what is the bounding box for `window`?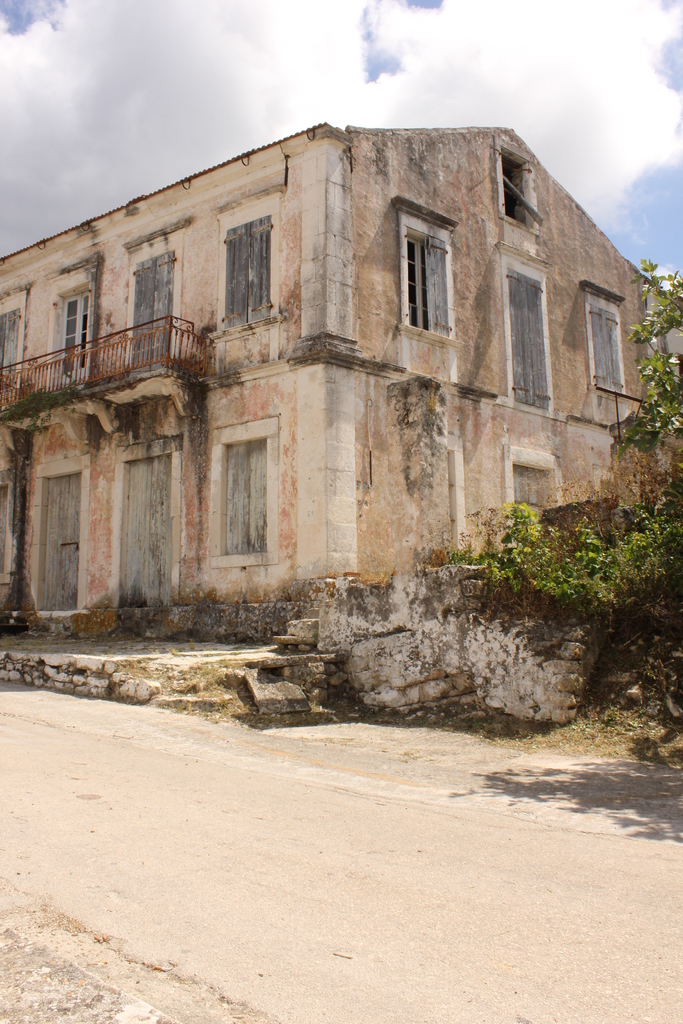
(x1=505, y1=250, x2=559, y2=417).
